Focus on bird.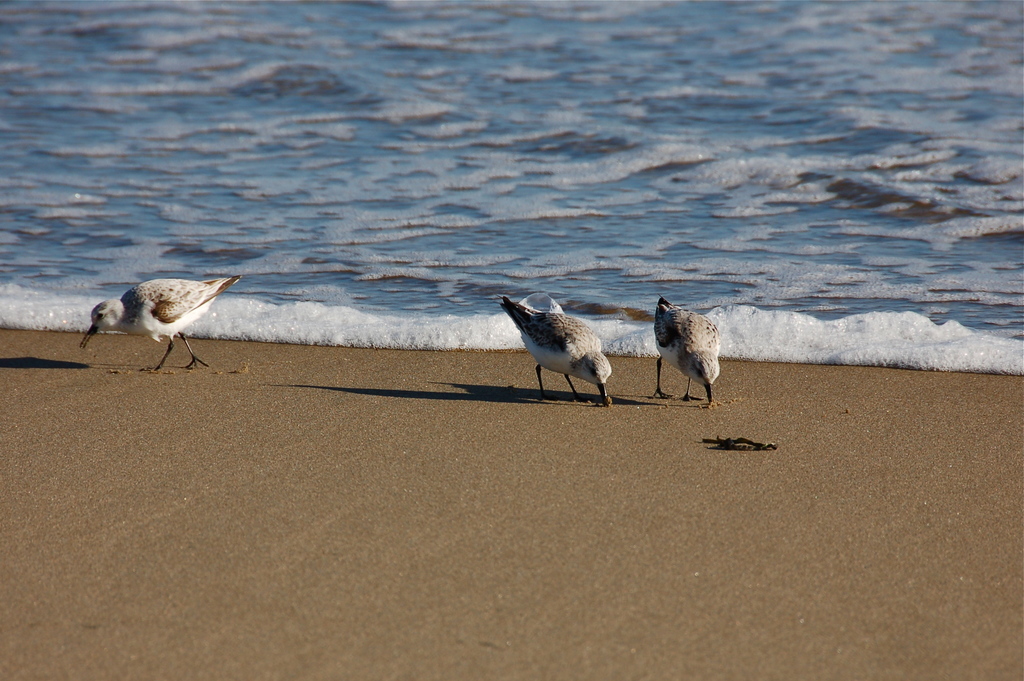
Focused at {"x1": 84, "y1": 264, "x2": 252, "y2": 359}.
